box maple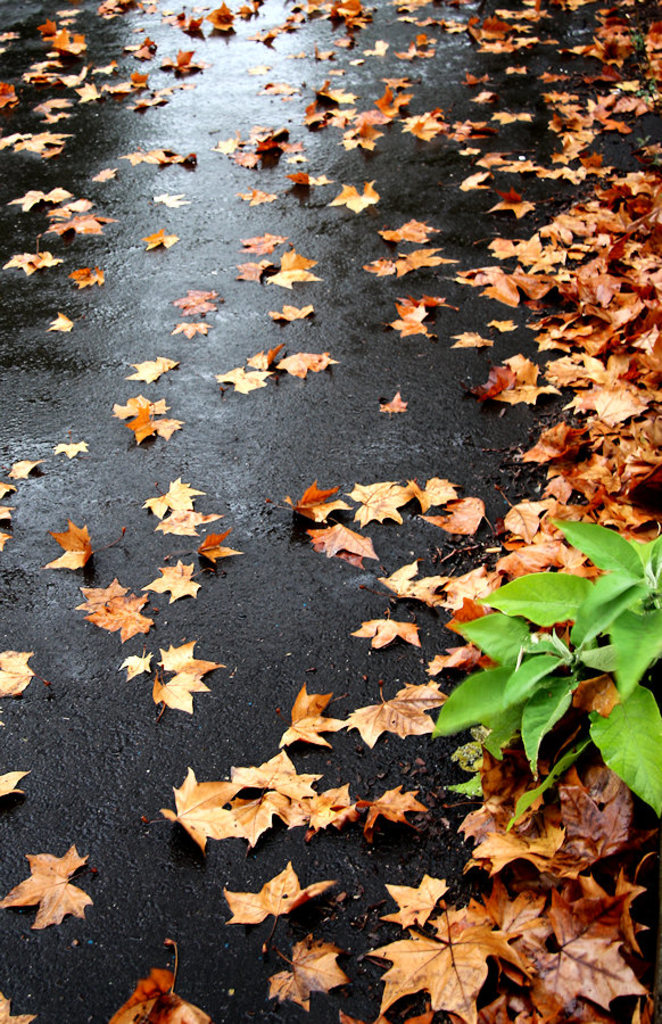
l=256, t=122, r=305, b=144
